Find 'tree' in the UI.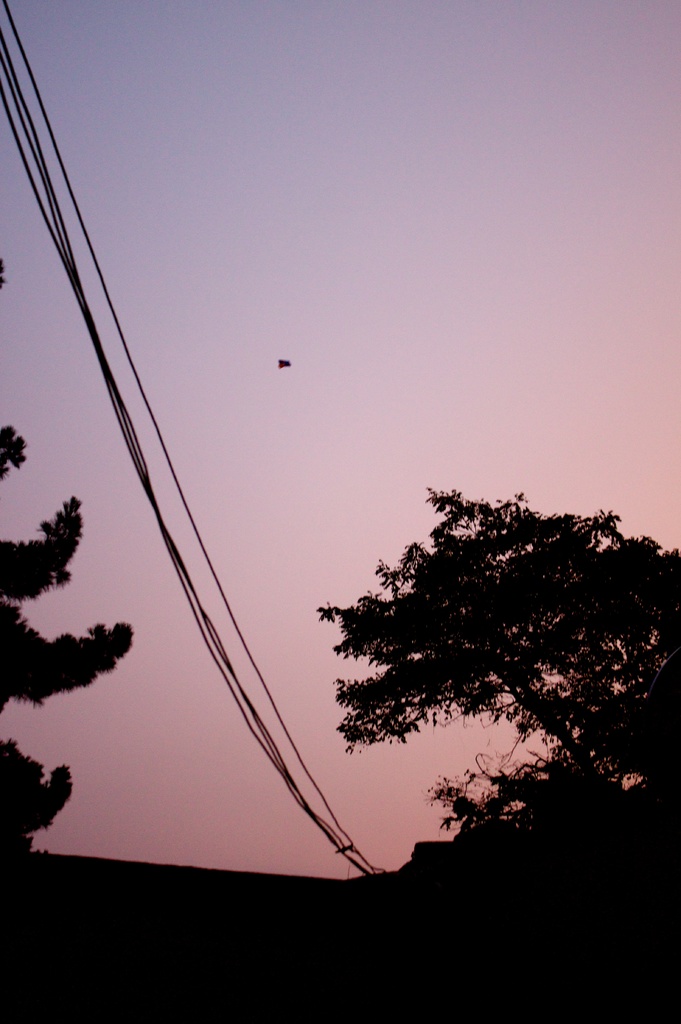
UI element at [306, 470, 644, 871].
